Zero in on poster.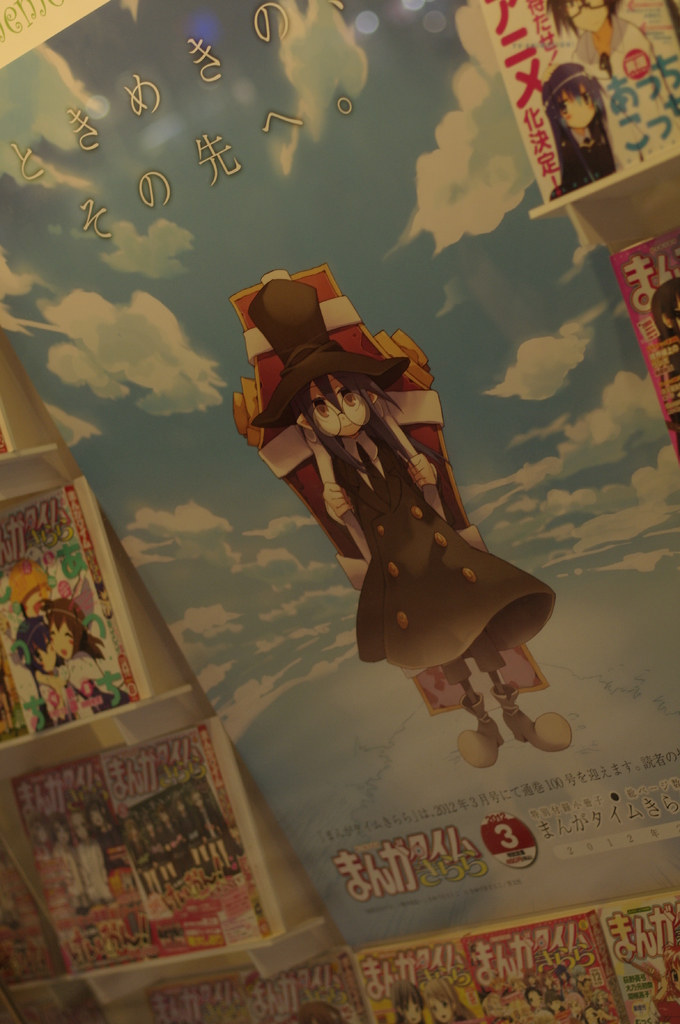
Zeroed in: 0 0 679 1023.
